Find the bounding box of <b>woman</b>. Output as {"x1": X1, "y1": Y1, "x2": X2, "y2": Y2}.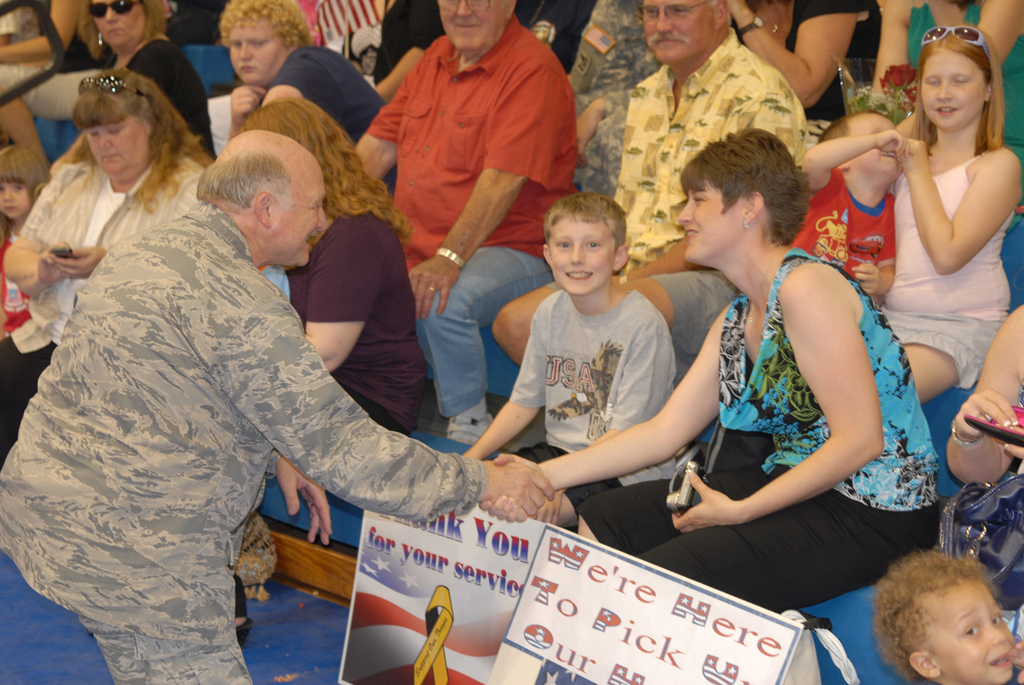
{"x1": 2, "y1": 69, "x2": 213, "y2": 439}.
